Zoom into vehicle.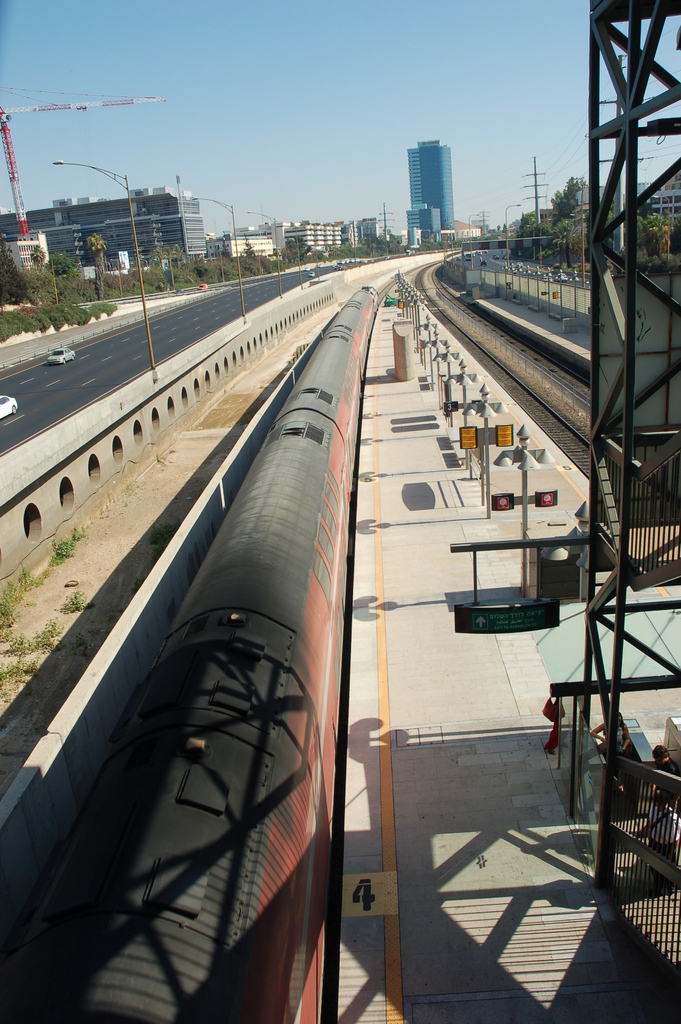
Zoom target: (x1=0, y1=396, x2=20, y2=420).
